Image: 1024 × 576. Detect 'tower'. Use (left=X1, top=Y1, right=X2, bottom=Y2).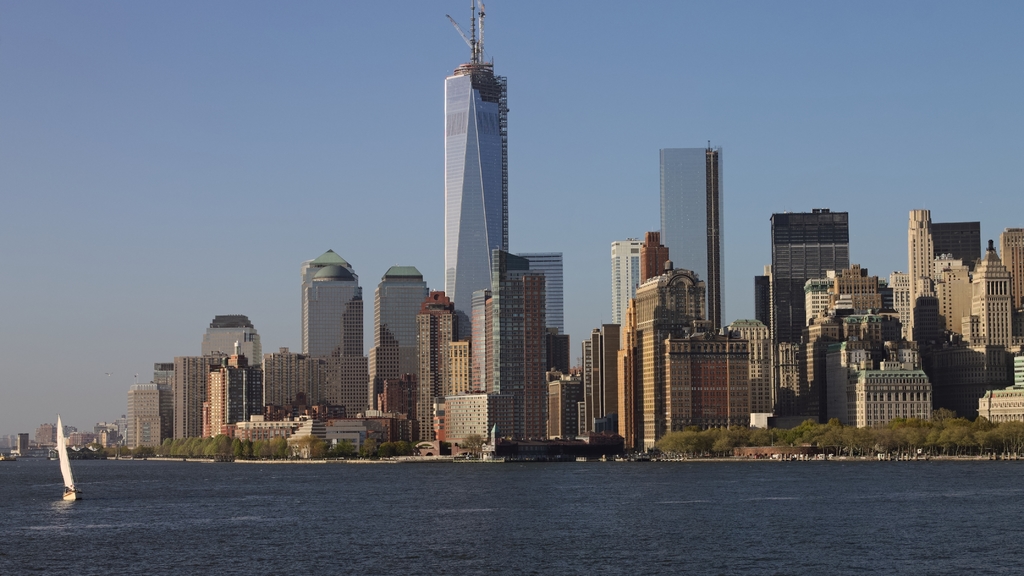
(left=480, top=250, right=536, bottom=451).
